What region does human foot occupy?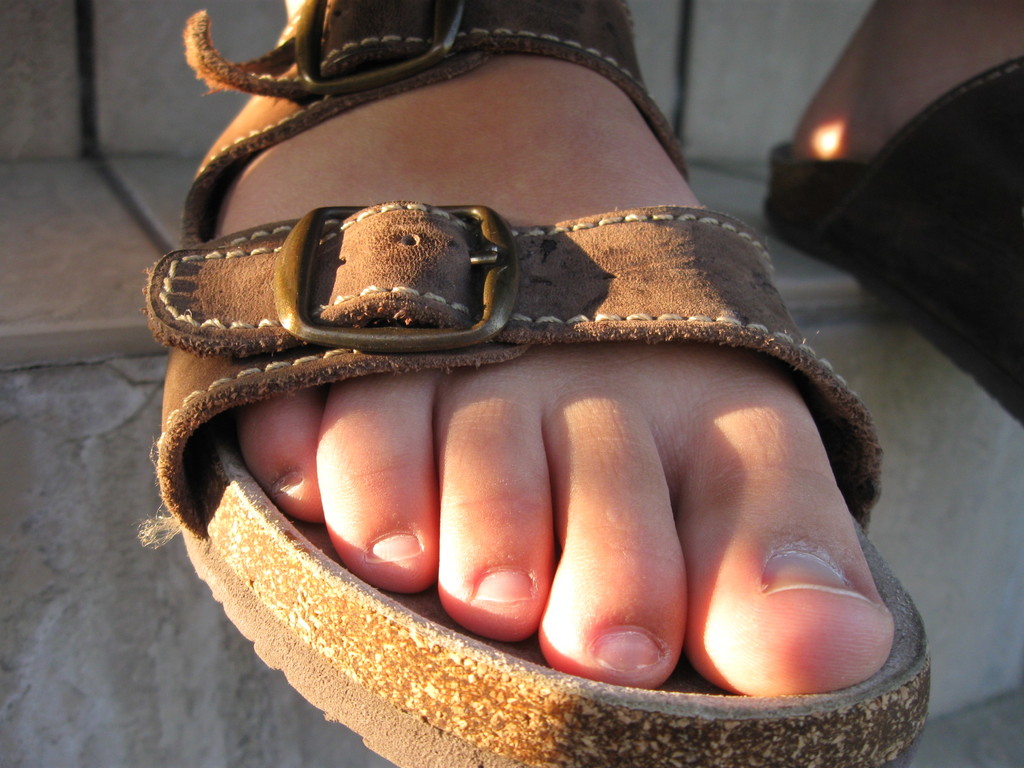
788,0,1023,164.
